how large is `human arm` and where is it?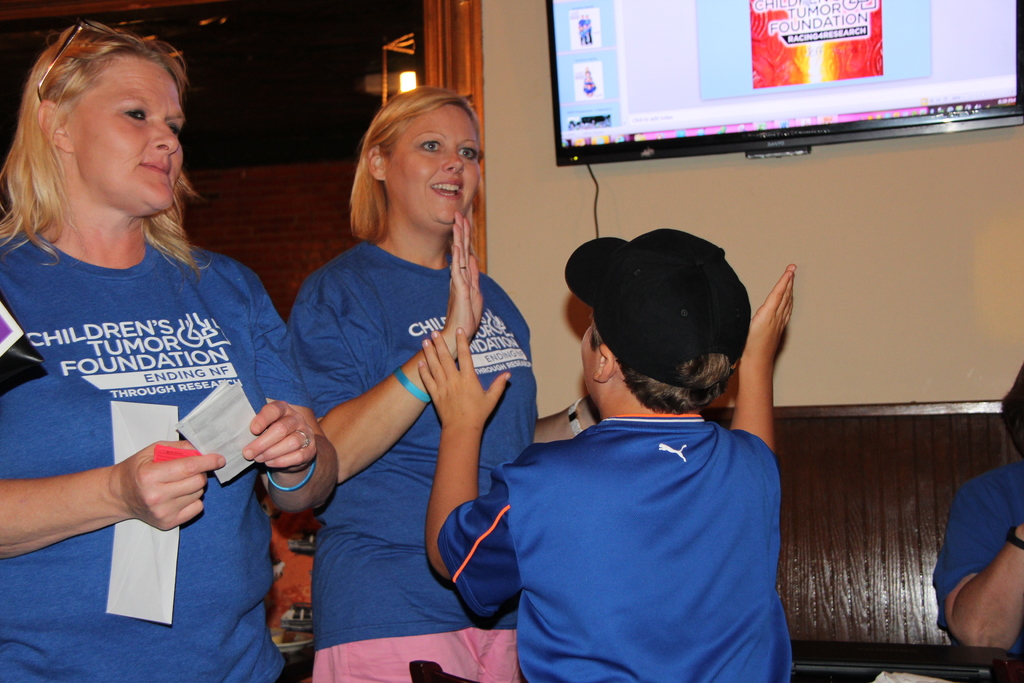
Bounding box: (x1=523, y1=389, x2=604, y2=450).
